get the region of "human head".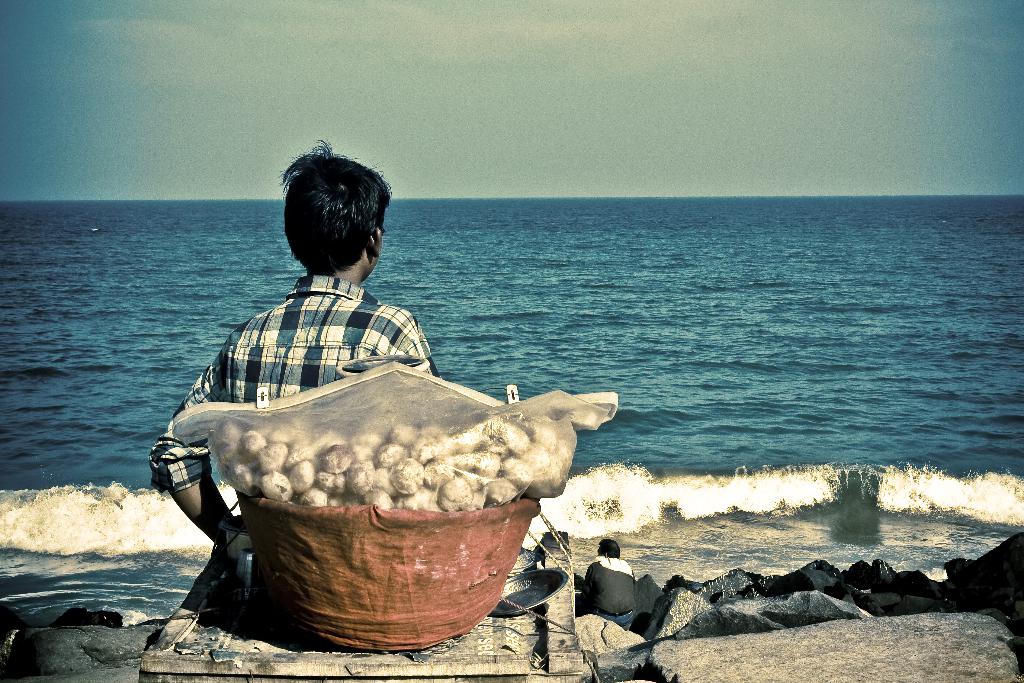
[278, 134, 396, 284].
